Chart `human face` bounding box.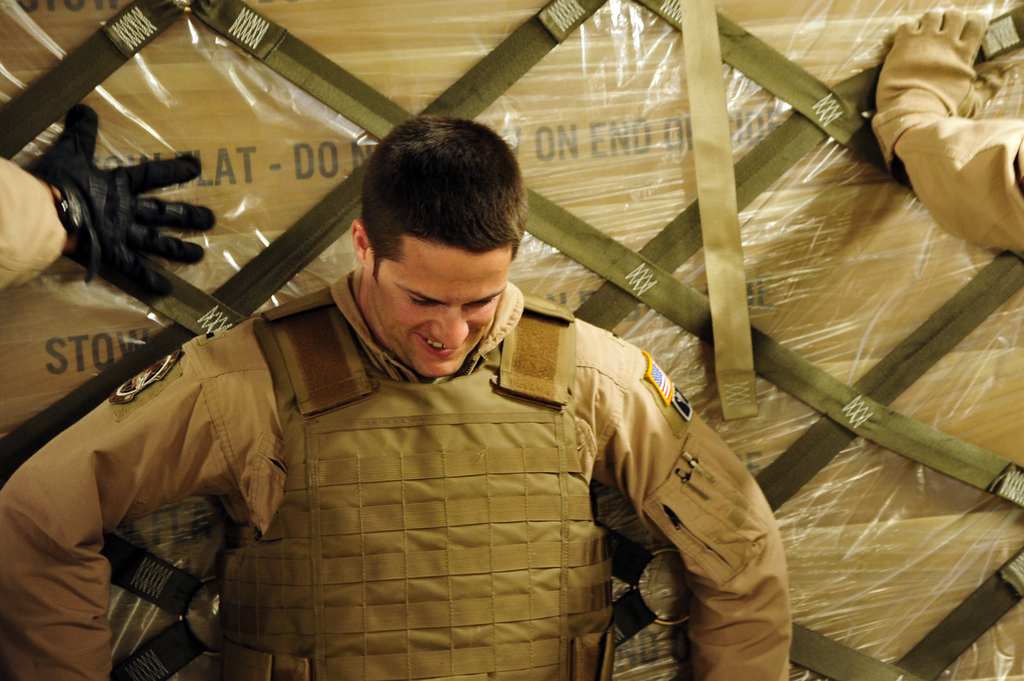
Charted: <box>364,246,506,380</box>.
